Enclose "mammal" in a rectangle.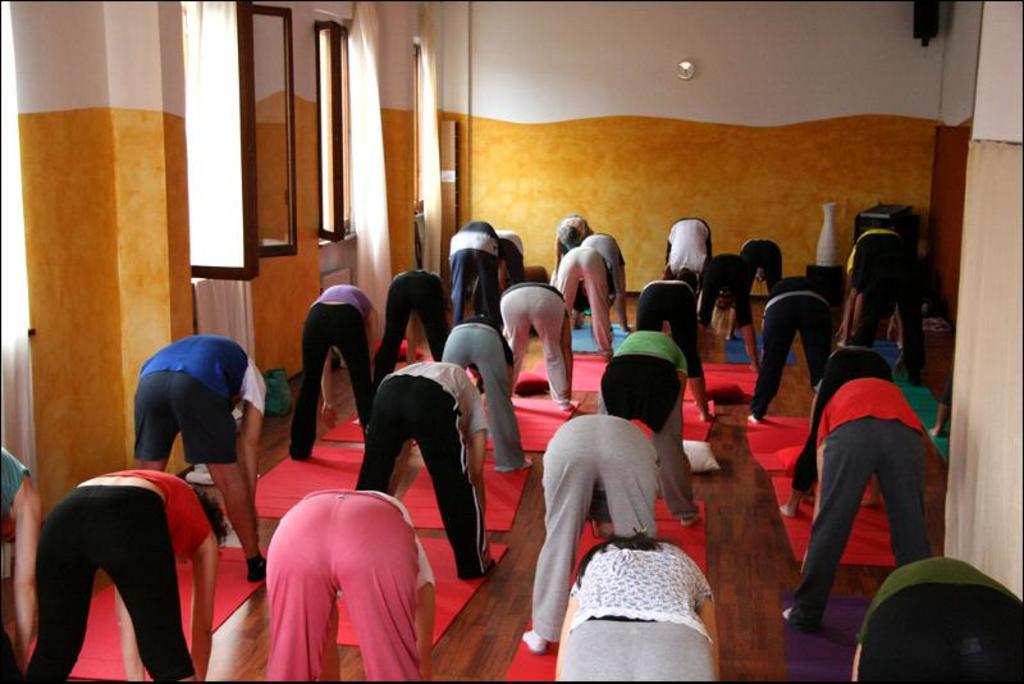
{"x1": 552, "y1": 210, "x2": 607, "y2": 275}.
